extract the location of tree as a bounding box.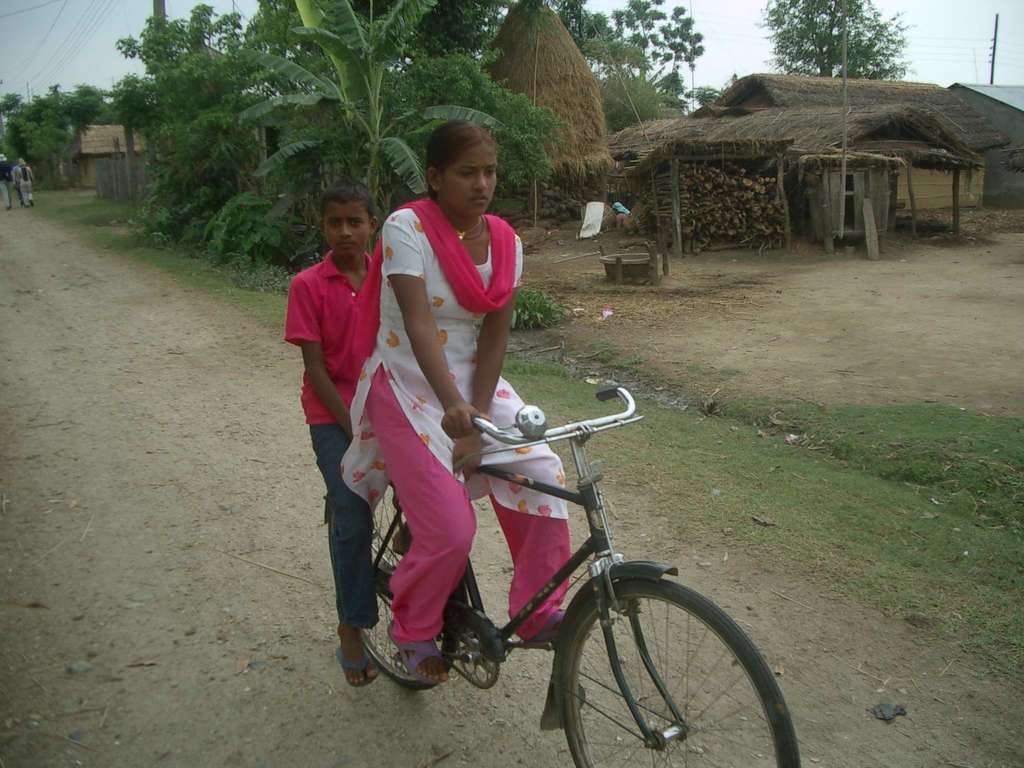
[x1=86, y1=1, x2=254, y2=236].
